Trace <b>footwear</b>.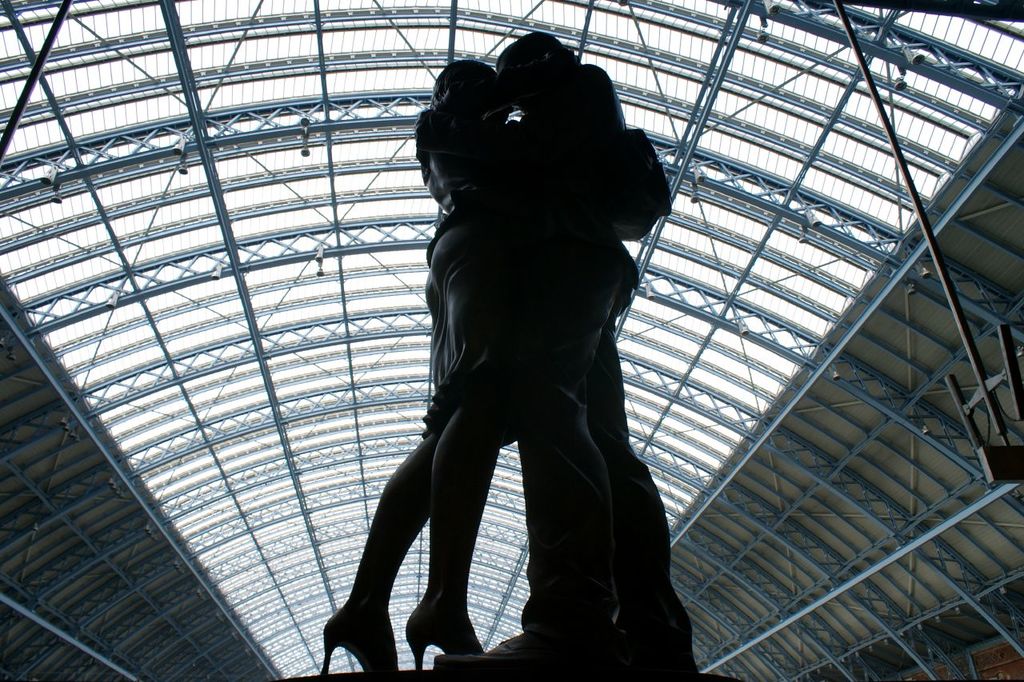
Traced to bbox=[409, 570, 473, 666].
